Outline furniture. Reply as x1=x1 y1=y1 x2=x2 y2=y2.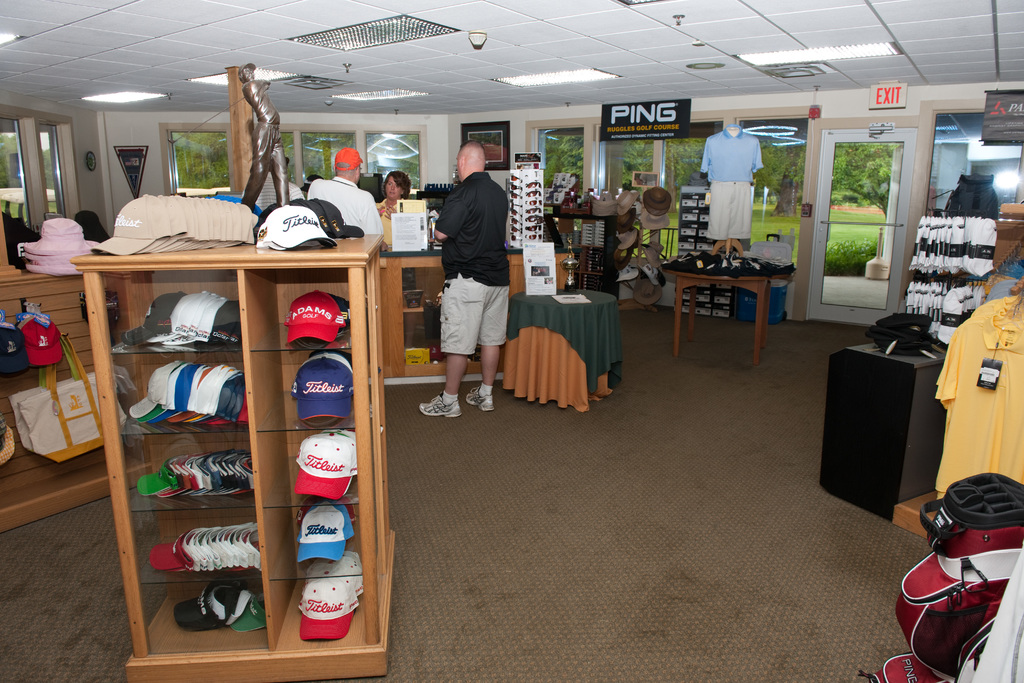
x1=74 y1=231 x2=399 y2=682.
